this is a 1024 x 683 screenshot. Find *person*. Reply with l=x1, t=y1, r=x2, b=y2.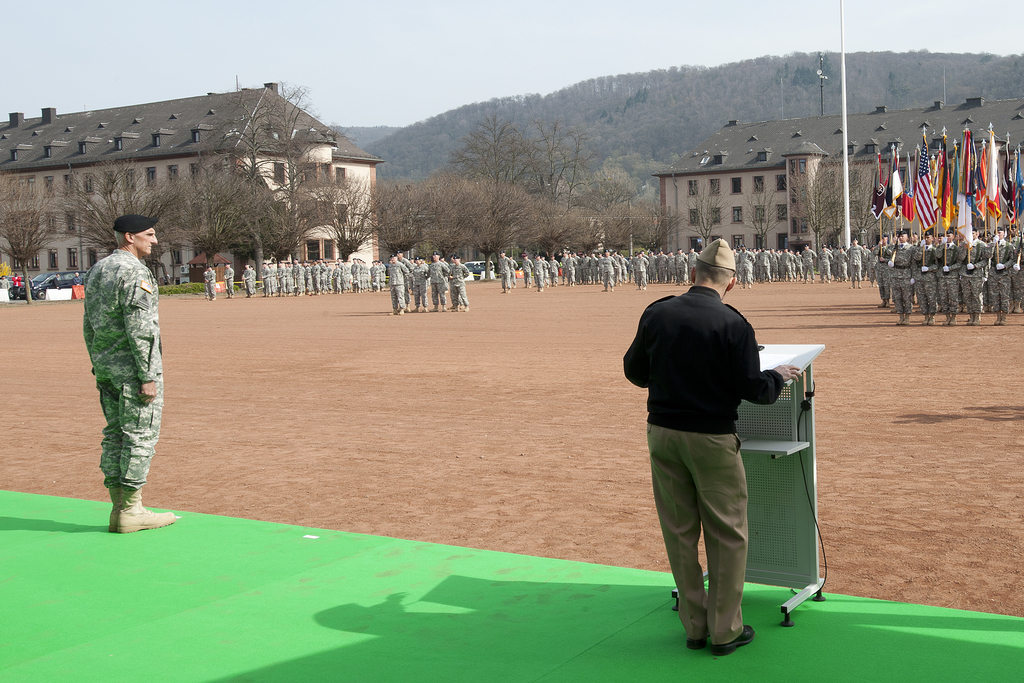
l=622, t=240, r=806, b=651.
